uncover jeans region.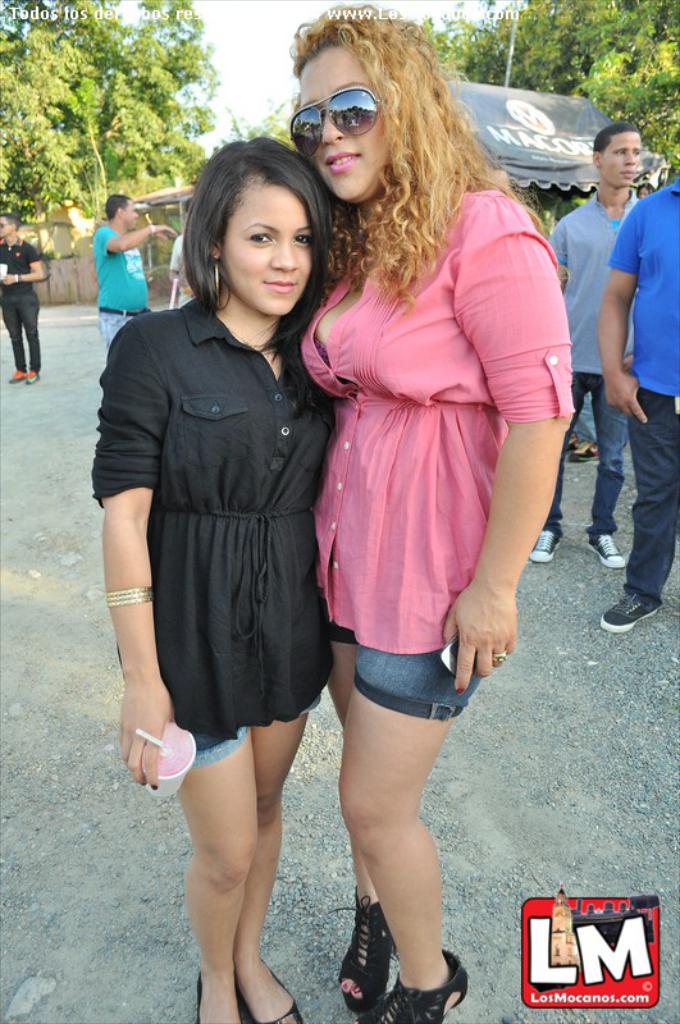
Uncovered: crop(625, 390, 679, 609).
